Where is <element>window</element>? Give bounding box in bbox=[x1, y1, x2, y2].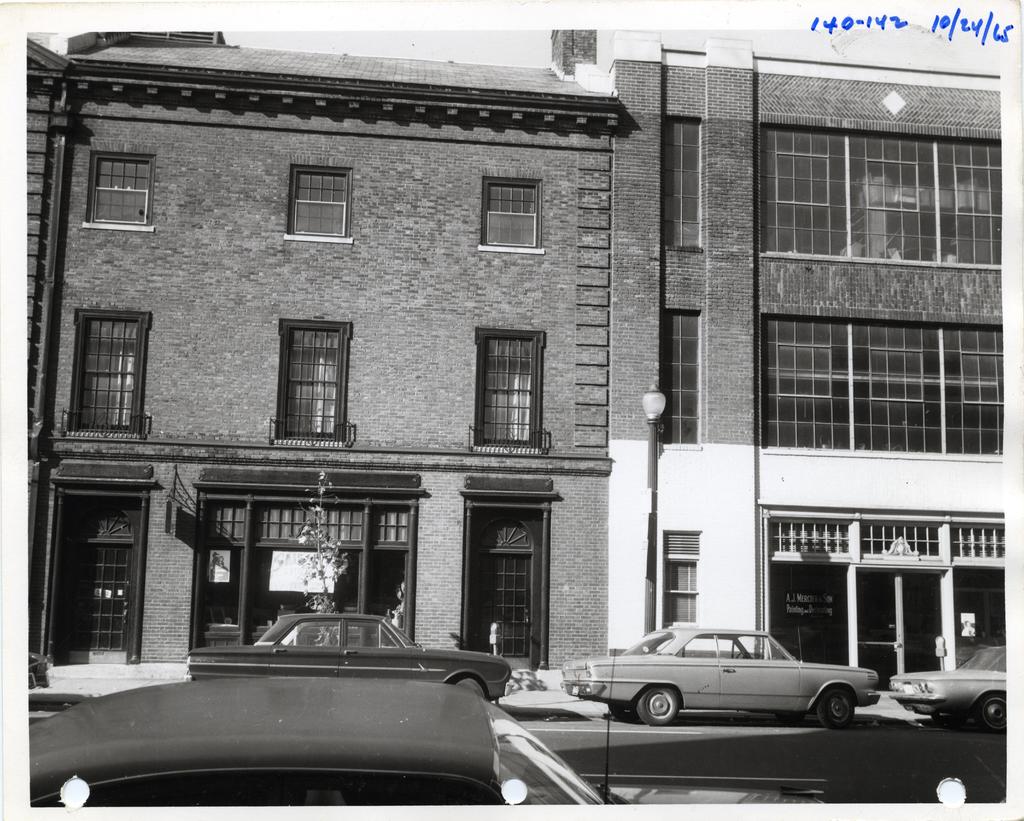
bbox=[474, 330, 550, 457].
